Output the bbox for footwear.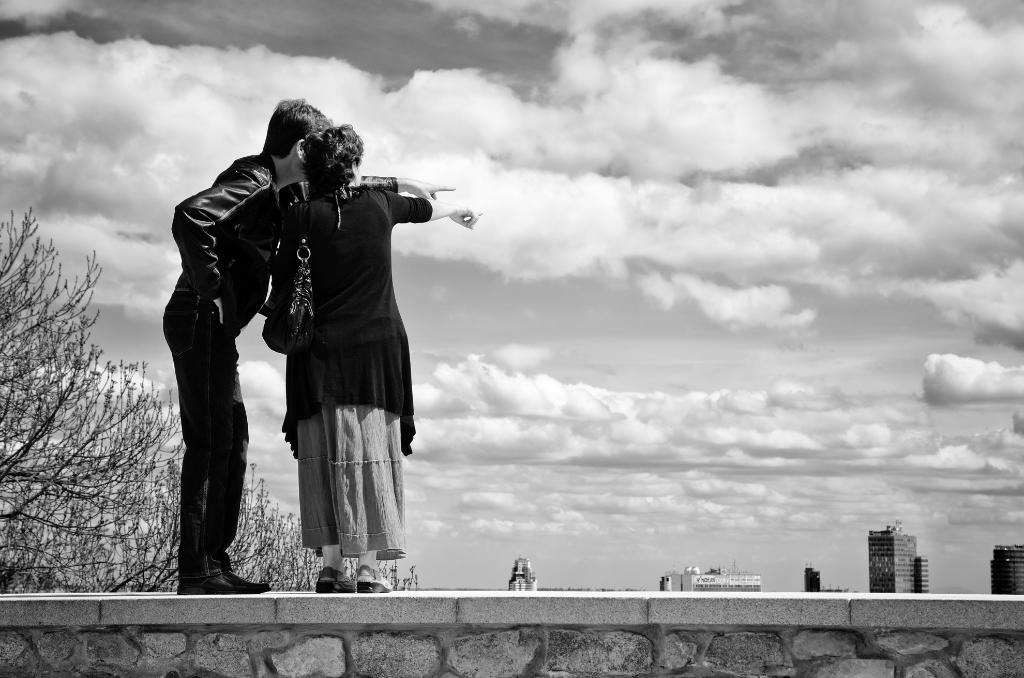
[319, 565, 352, 595].
